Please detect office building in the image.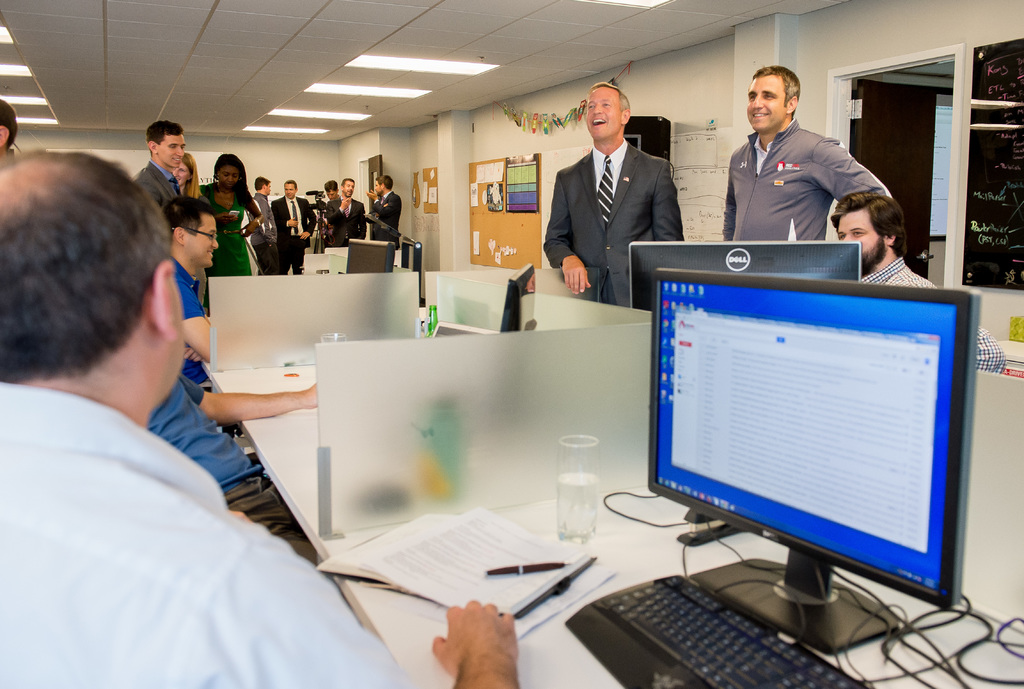
(66, 0, 1002, 688).
